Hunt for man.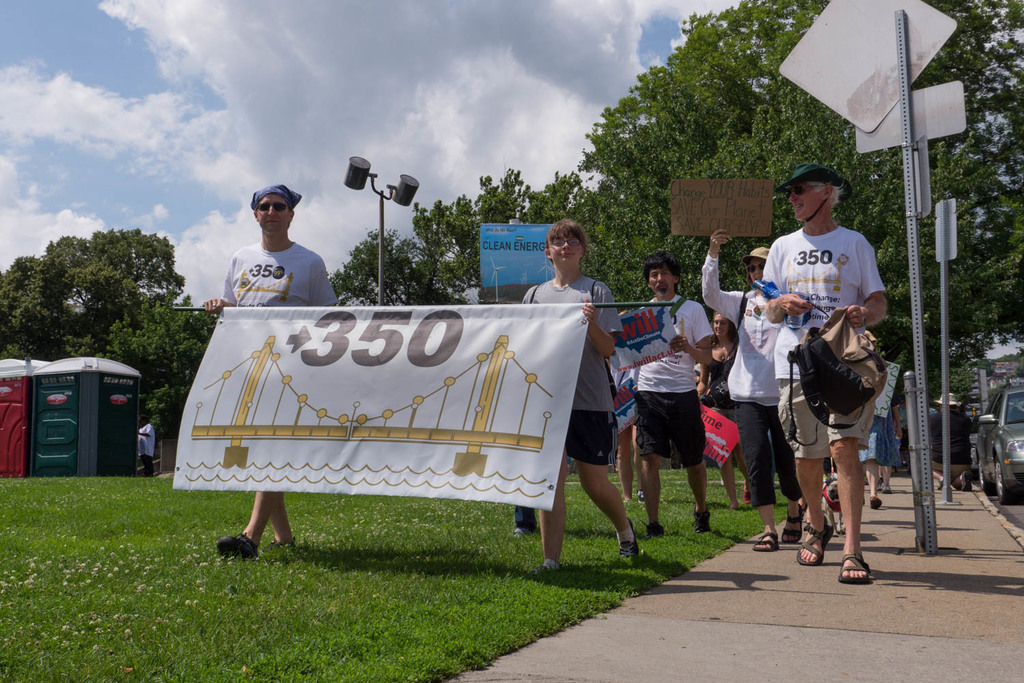
Hunted down at box(137, 415, 154, 477).
